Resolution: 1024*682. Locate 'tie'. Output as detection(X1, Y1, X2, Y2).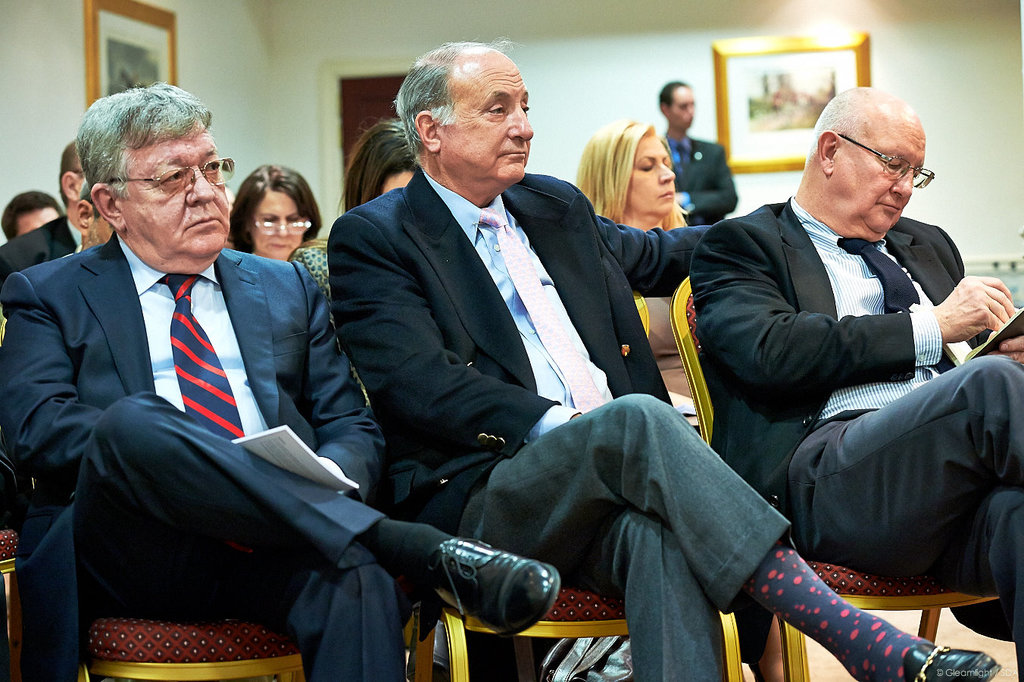
detection(155, 275, 251, 446).
